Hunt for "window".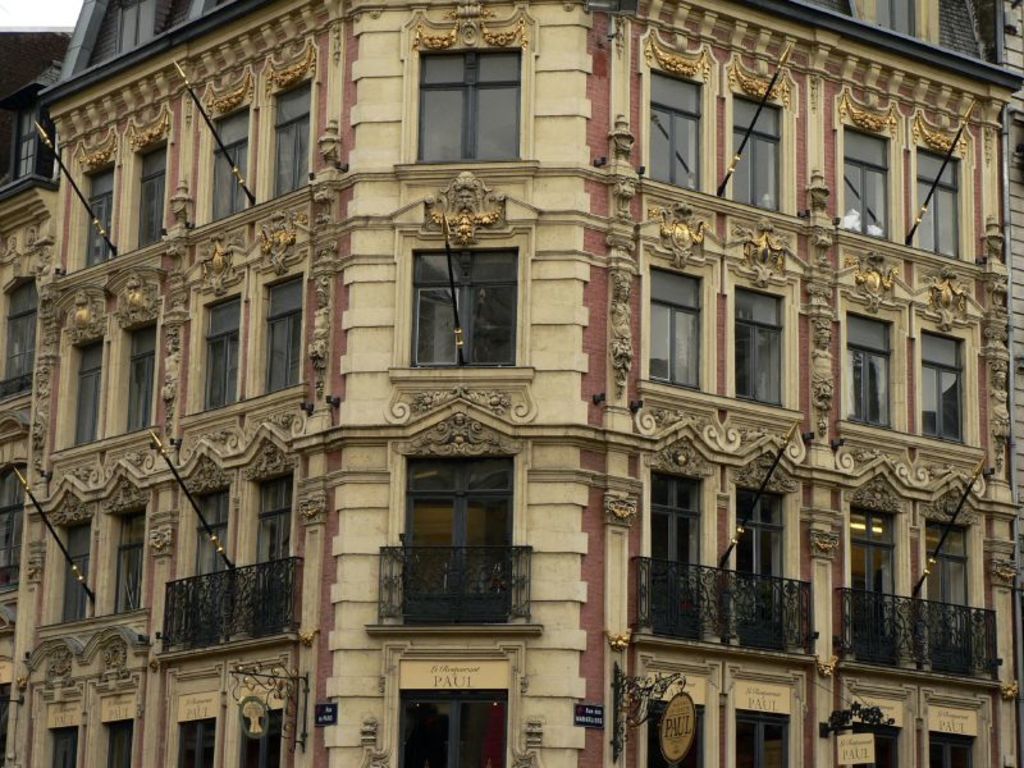
Hunted down at (x1=636, y1=23, x2=718, y2=201).
